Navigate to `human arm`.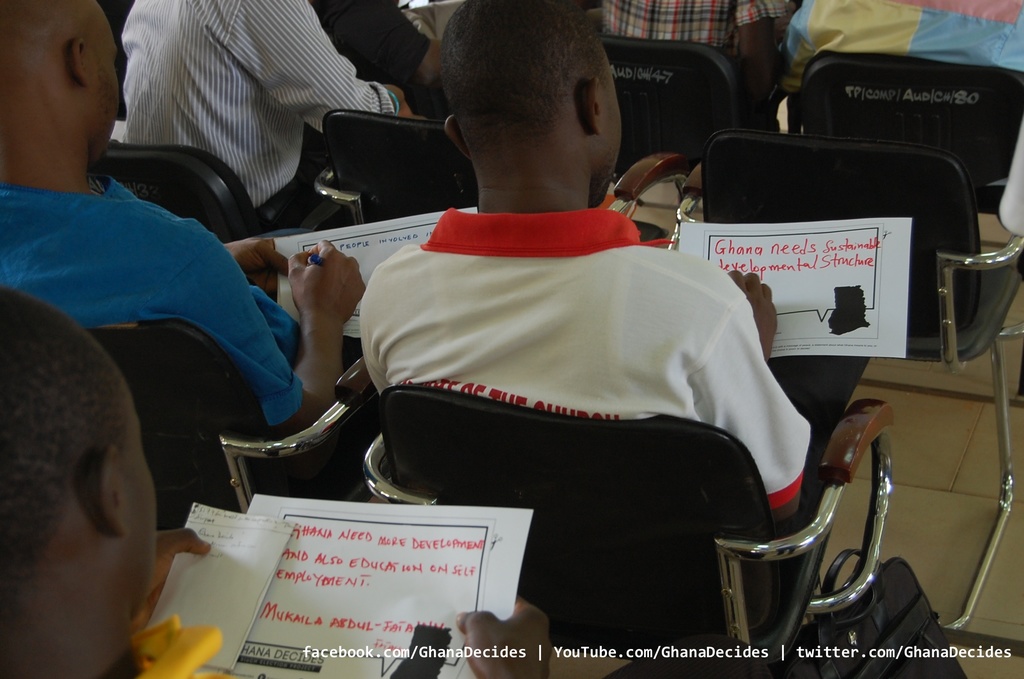
Navigation target: <region>773, 0, 836, 99</region>.
